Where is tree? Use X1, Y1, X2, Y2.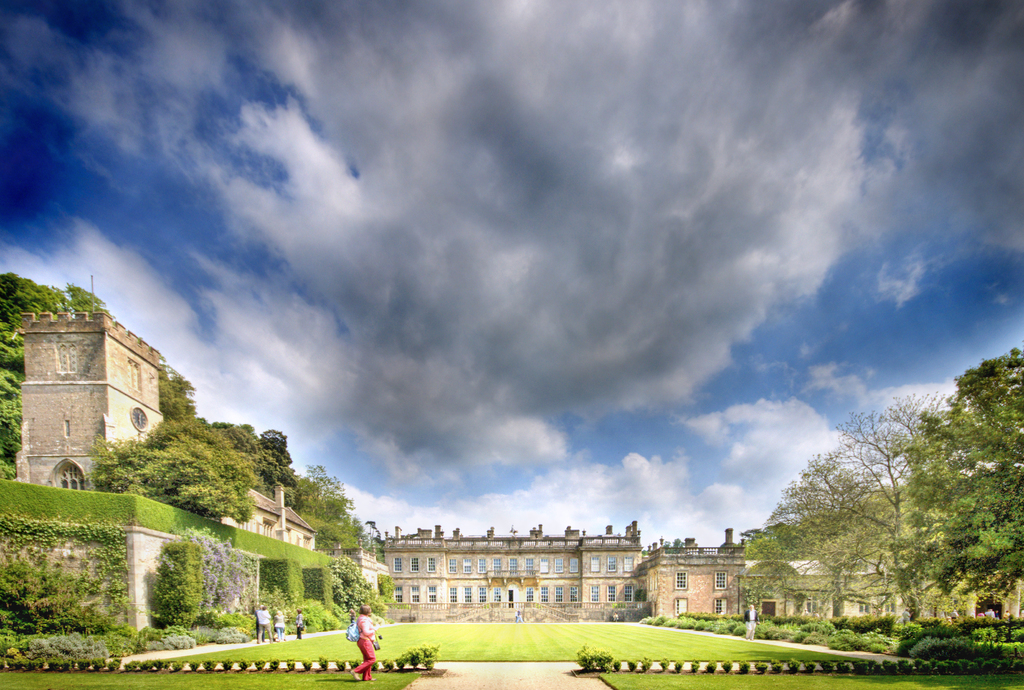
261, 425, 366, 565.
